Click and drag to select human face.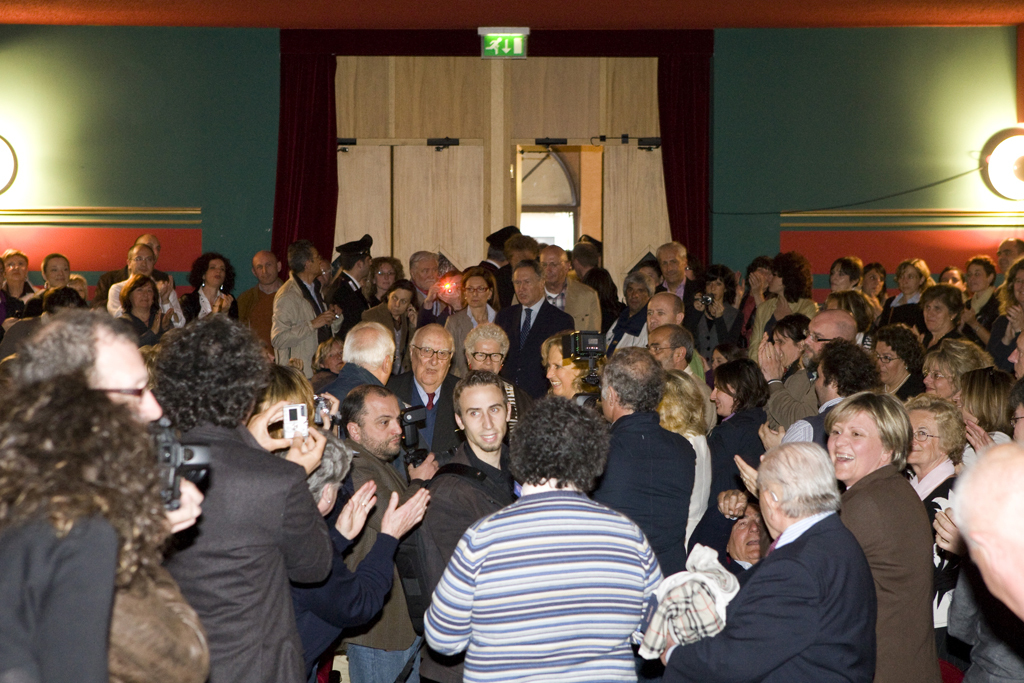
Selection: 203, 258, 227, 285.
